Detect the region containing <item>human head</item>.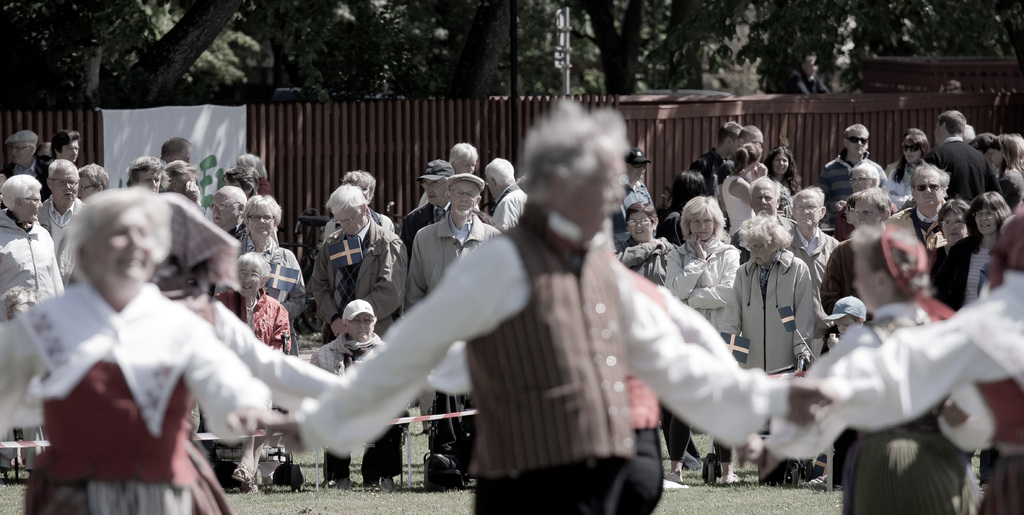
742/219/788/268.
